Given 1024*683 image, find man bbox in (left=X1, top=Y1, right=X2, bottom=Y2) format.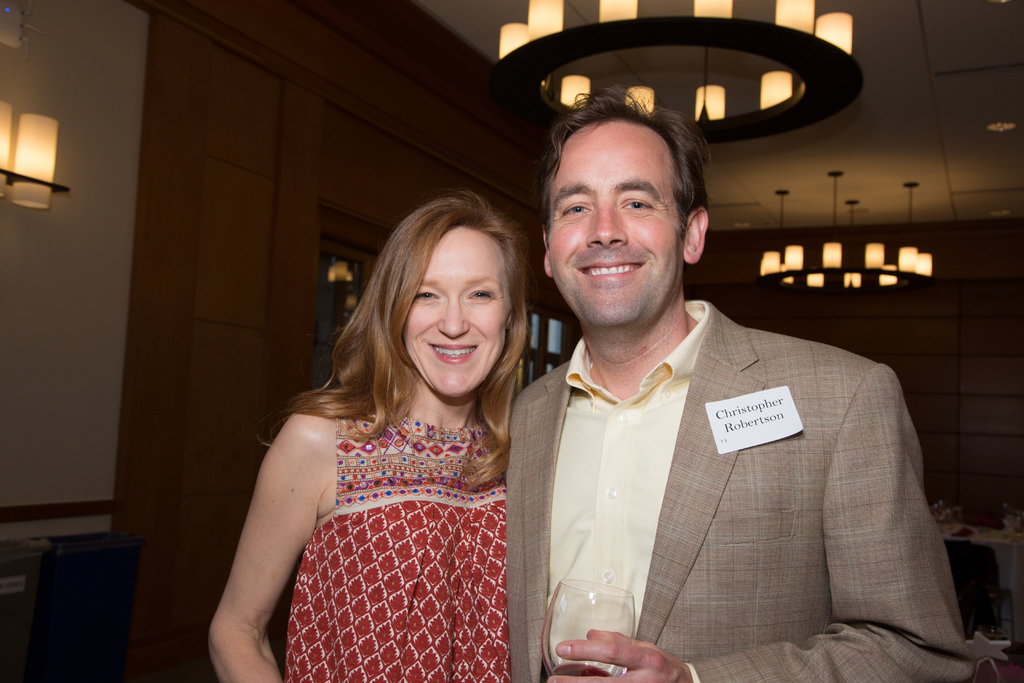
(left=483, top=135, right=972, bottom=668).
